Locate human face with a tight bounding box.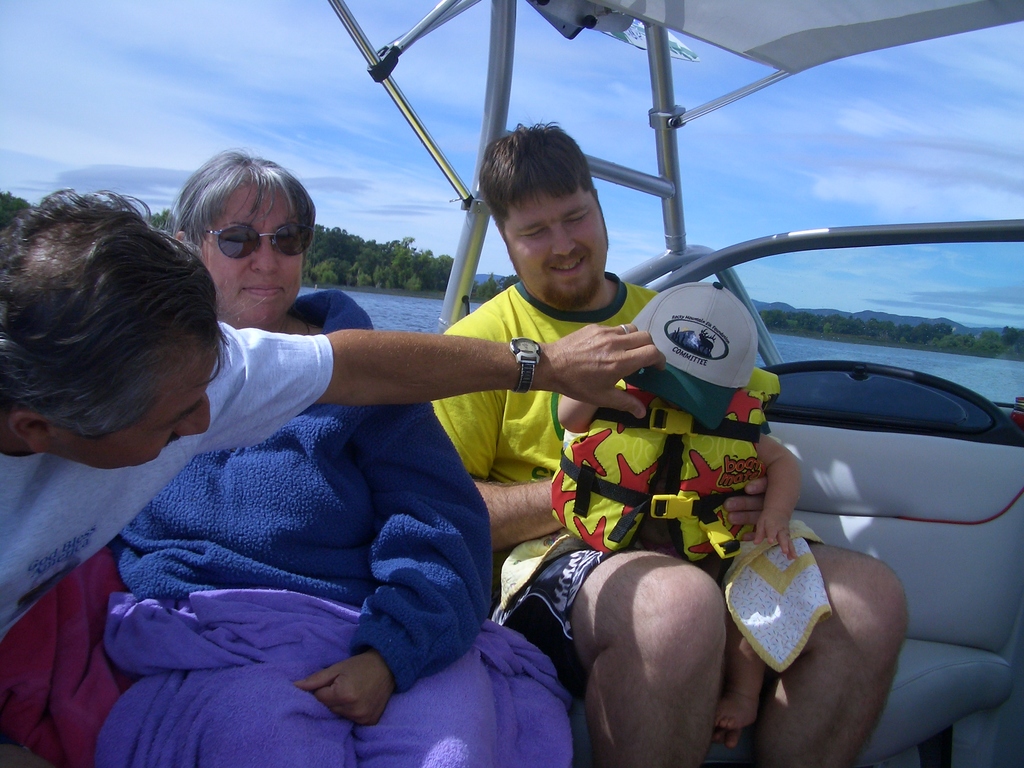
(650,393,674,409).
